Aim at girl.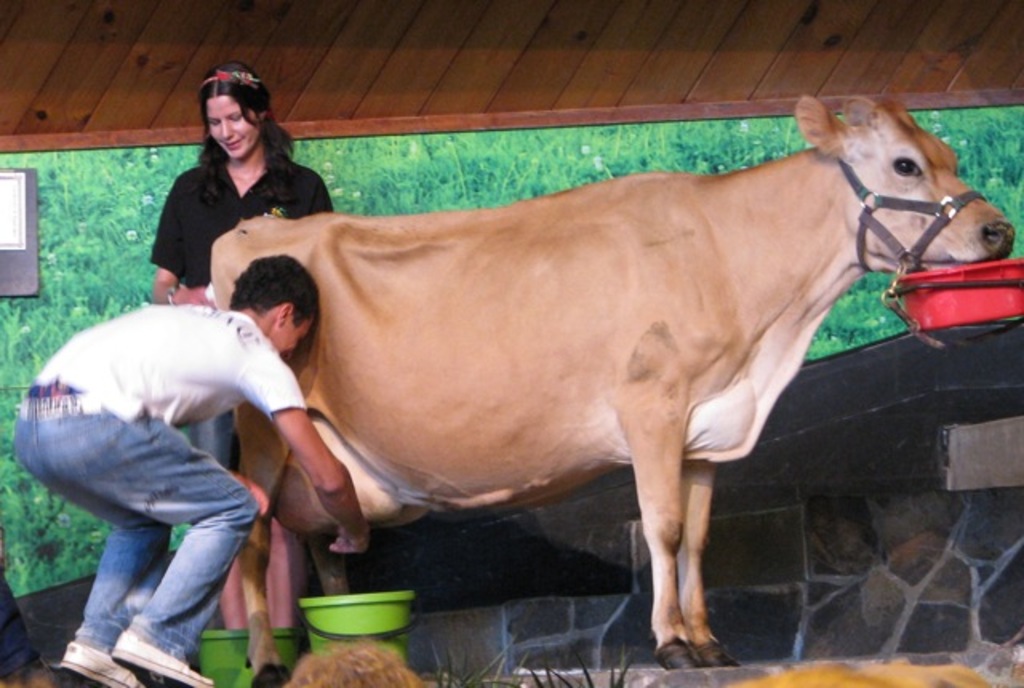
Aimed at box=[150, 62, 336, 629].
